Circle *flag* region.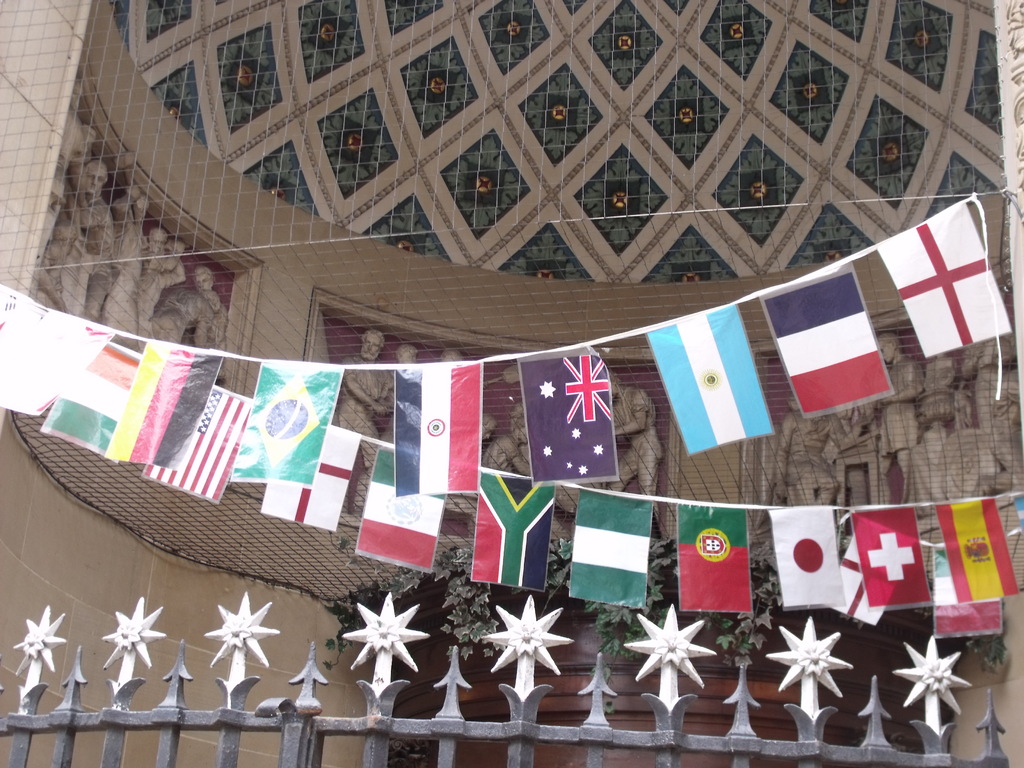
Region: box=[926, 544, 1009, 646].
